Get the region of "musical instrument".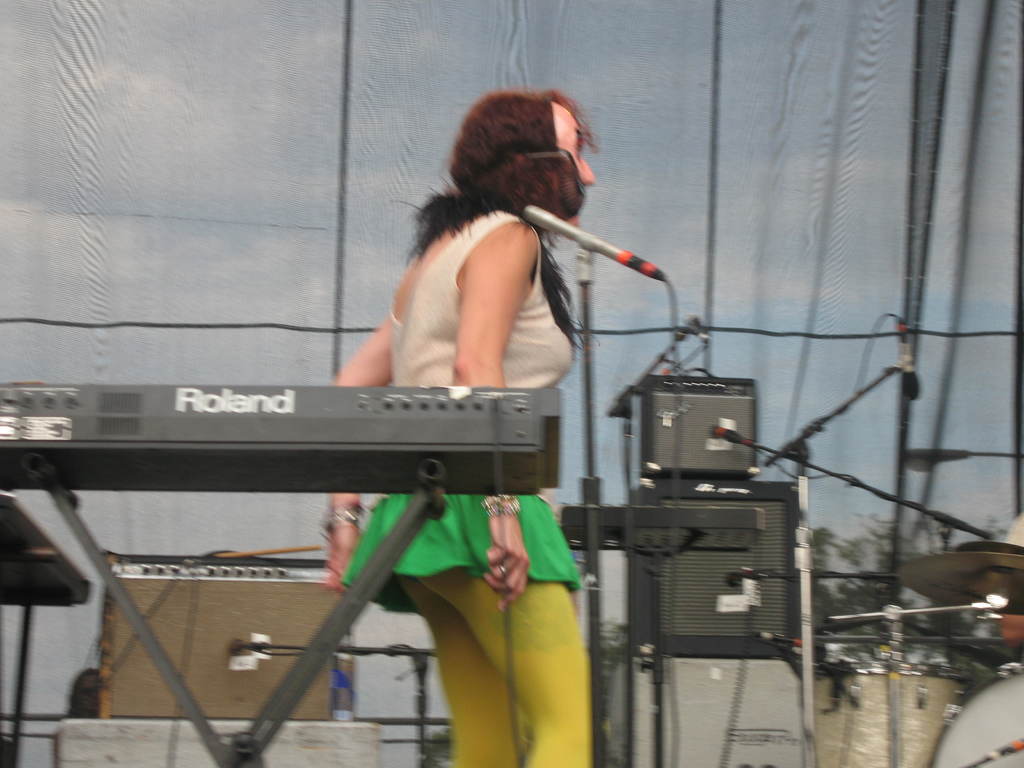
crop(0, 380, 557, 484).
